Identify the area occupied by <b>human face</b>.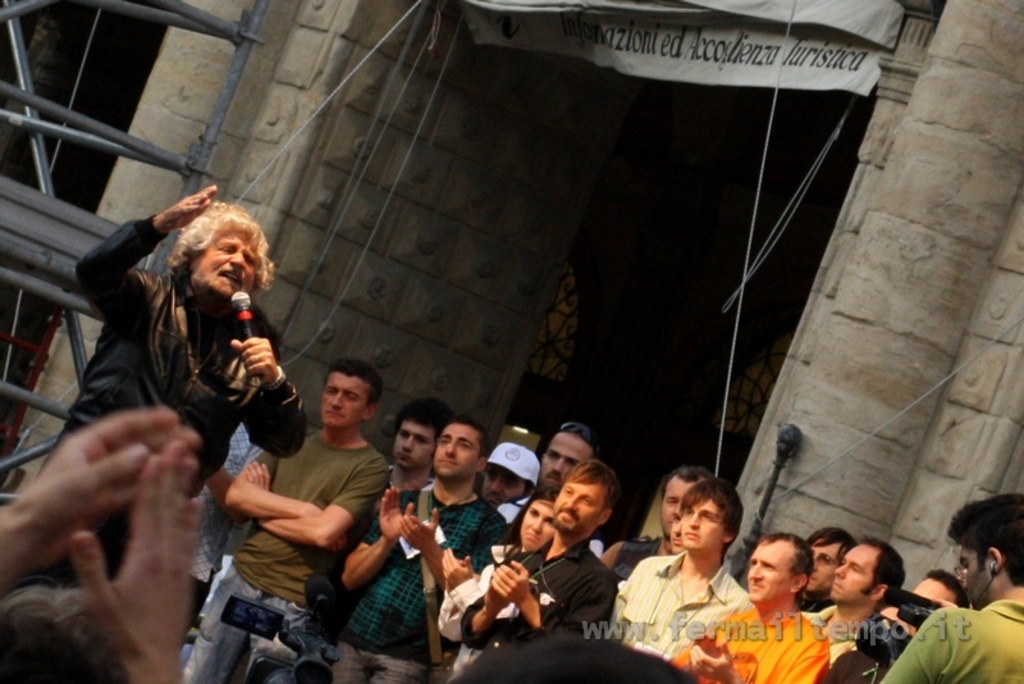
Area: x1=835 y1=552 x2=878 y2=598.
